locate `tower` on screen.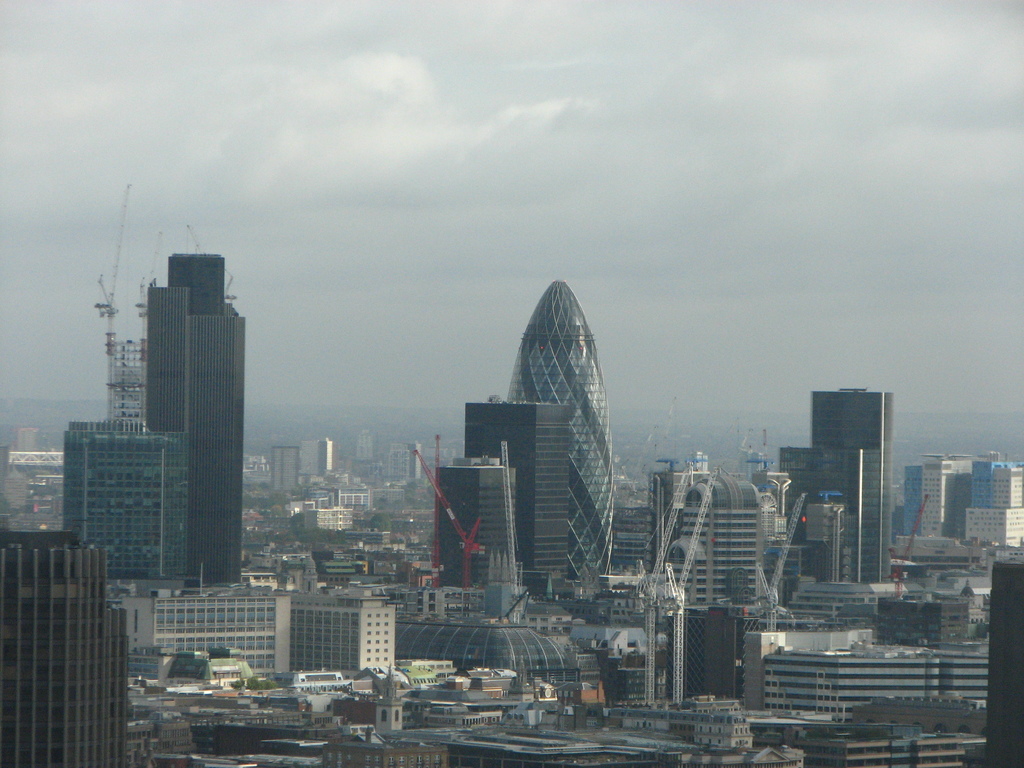
On screen at select_region(296, 437, 332, 477).
